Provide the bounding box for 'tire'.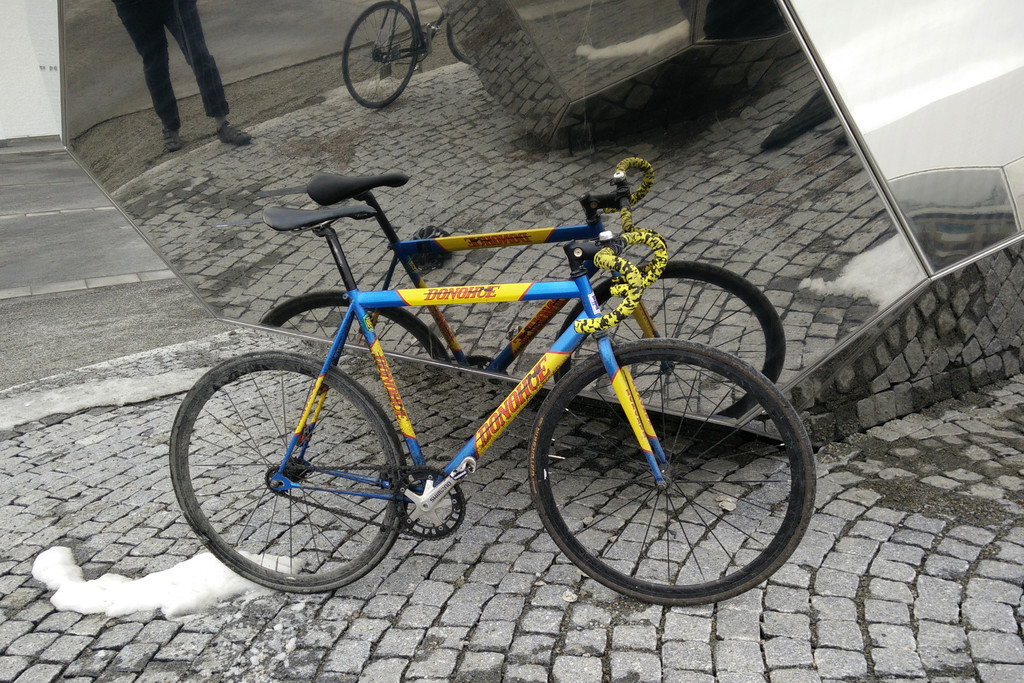
(346, 0, 420, 108).
